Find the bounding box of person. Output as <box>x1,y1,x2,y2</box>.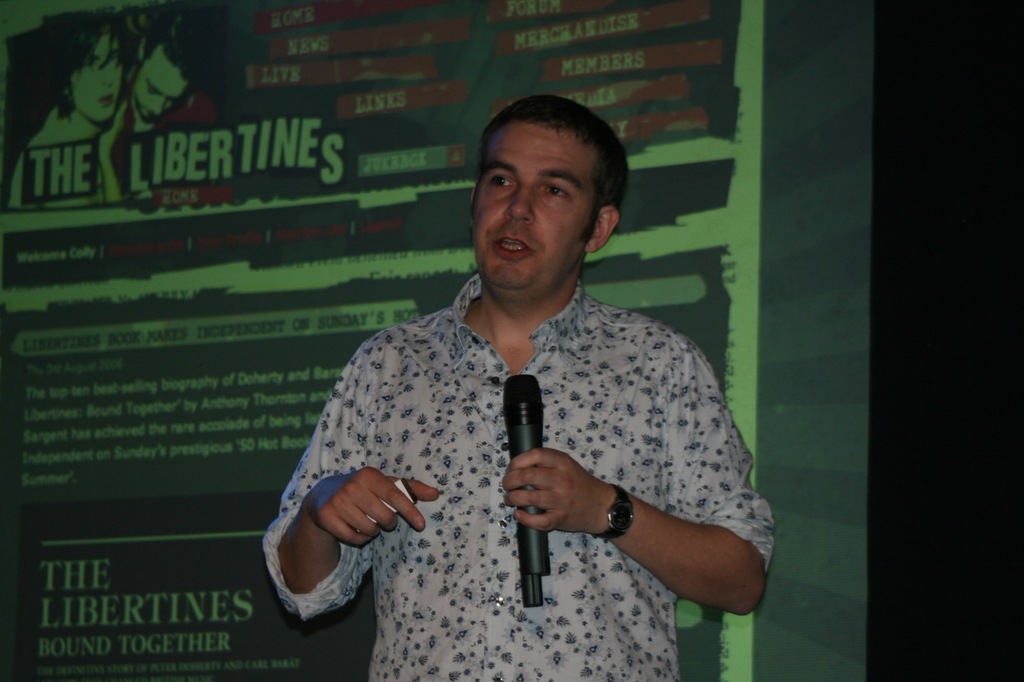
<box>118,10,217,193</box>.
